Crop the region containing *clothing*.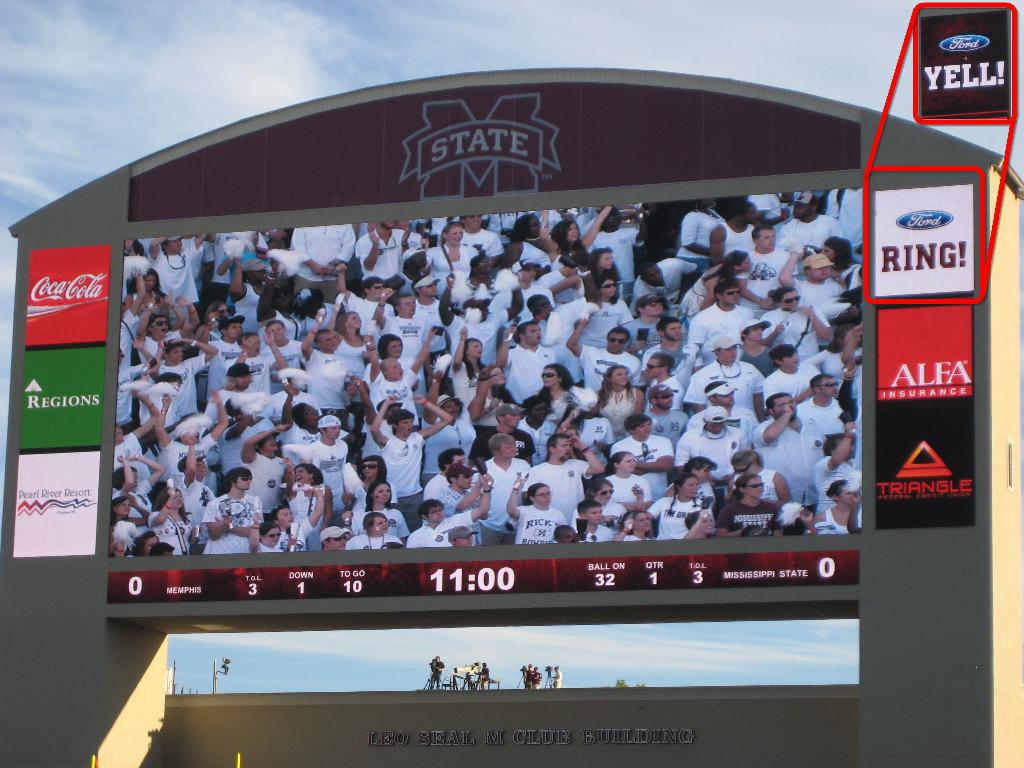
Crop region: 205:339:239:385.
